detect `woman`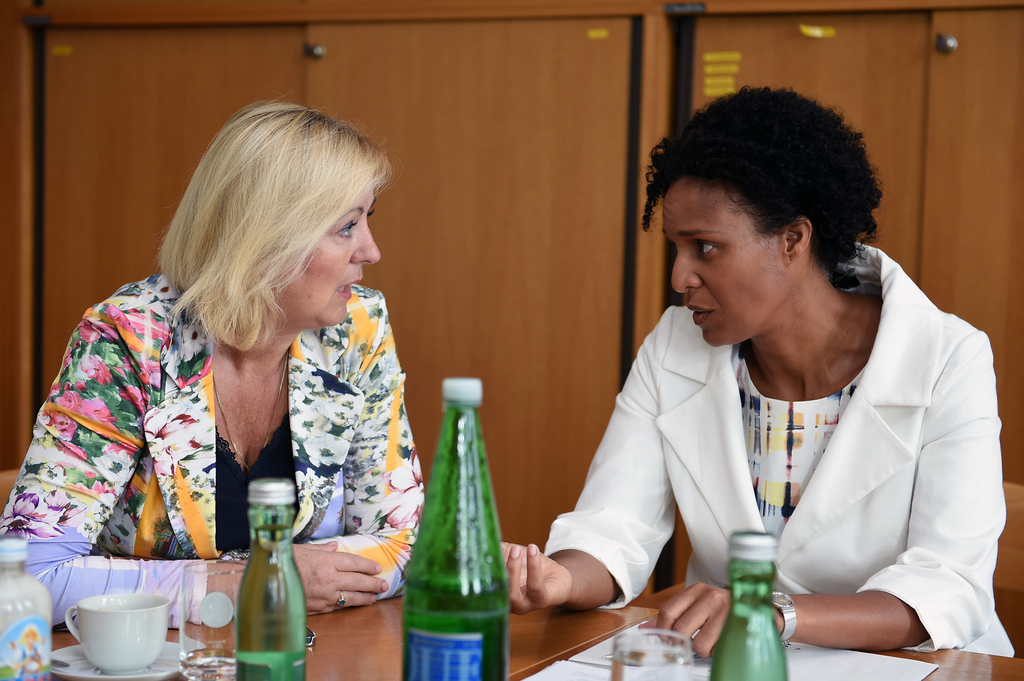
select_region(9, 108, 428, 604)
